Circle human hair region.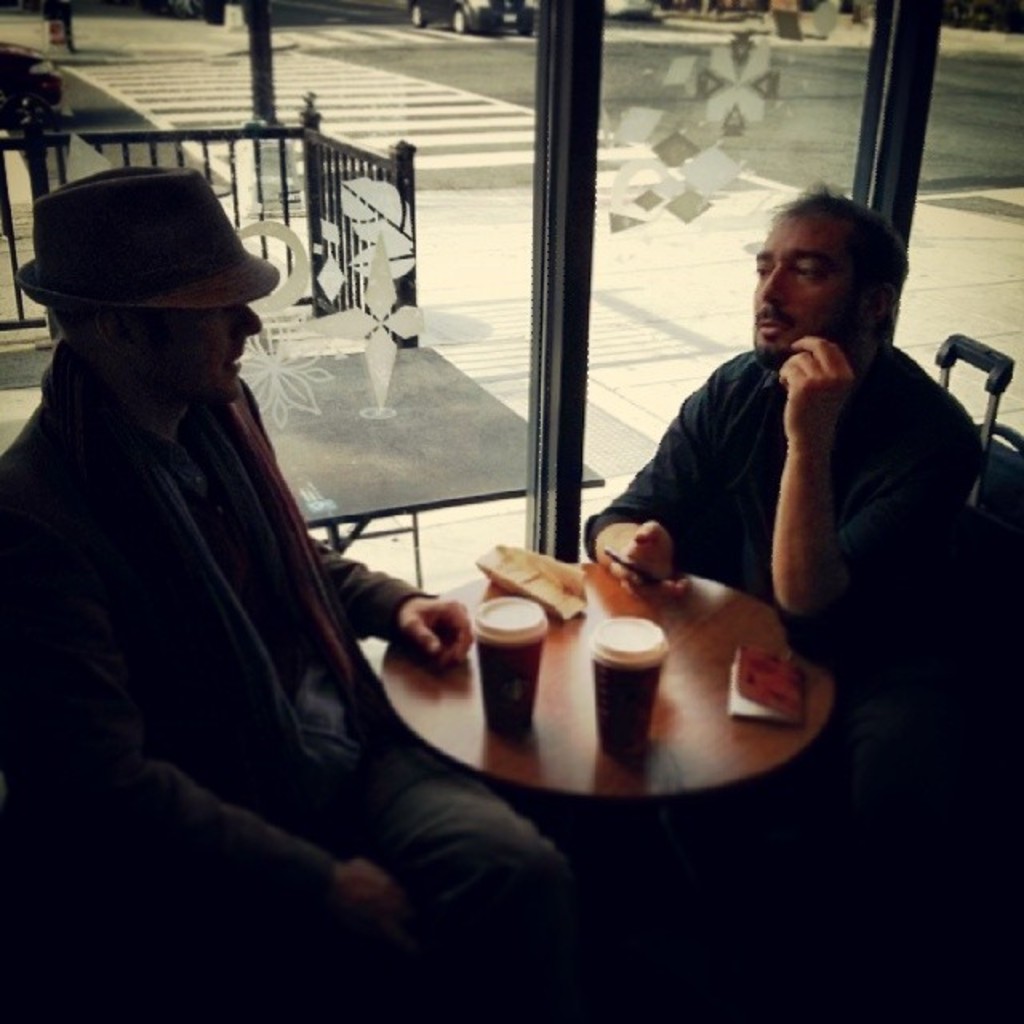
Region: BBox(763, 174, 910, 354).
